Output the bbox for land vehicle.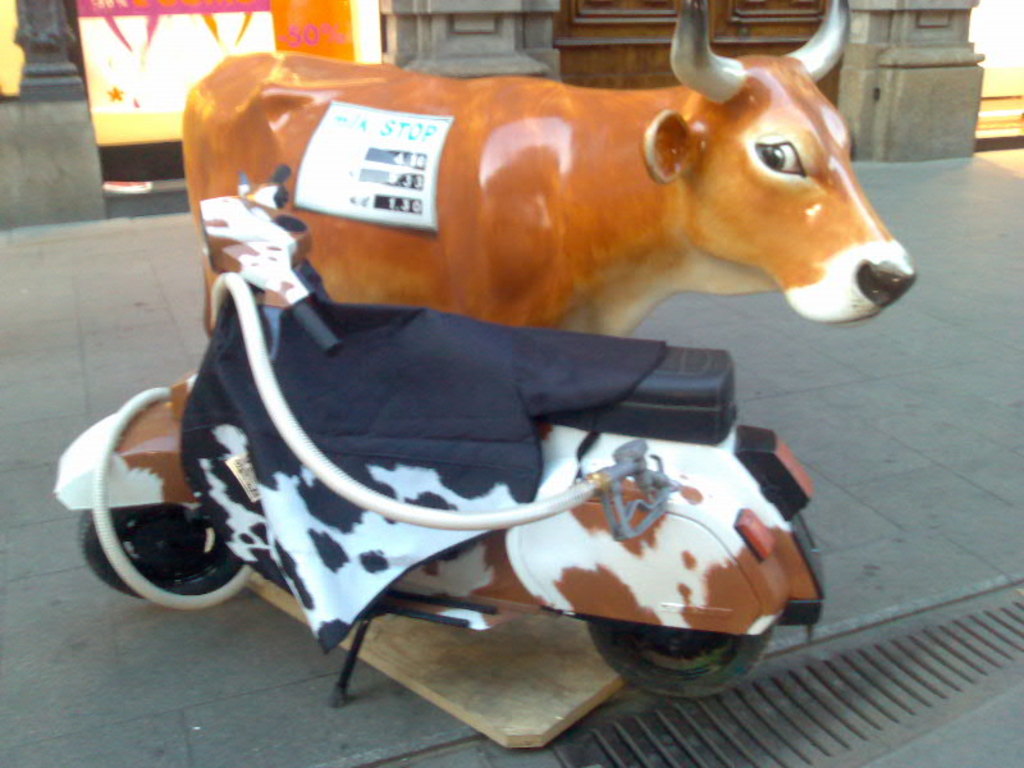
[x1=51, y1=179, x2=852, y2=687].
